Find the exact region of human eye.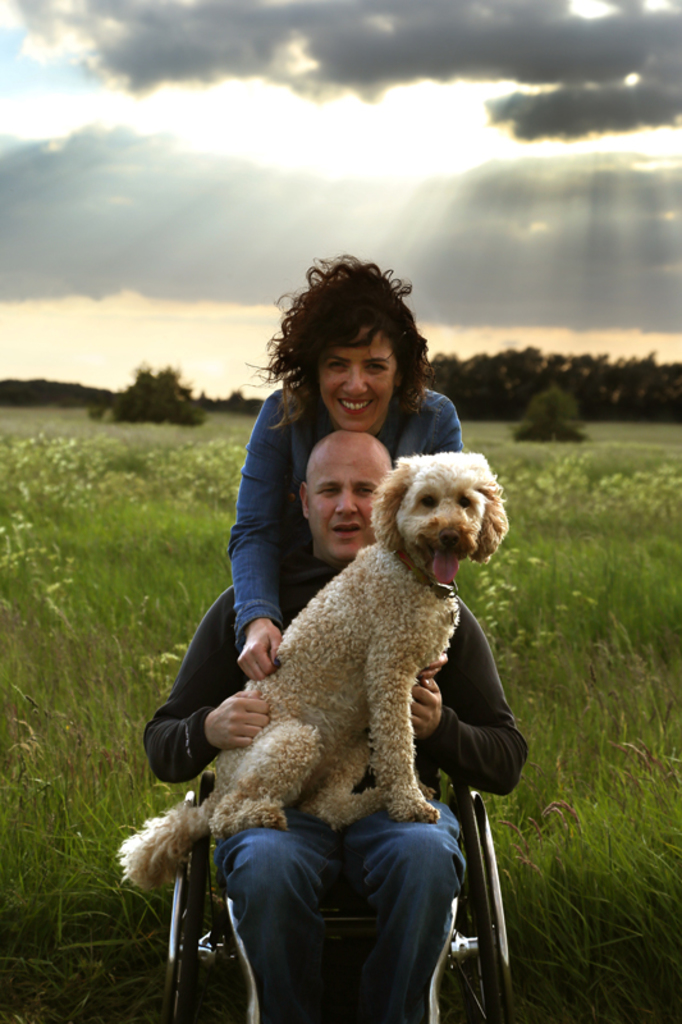
Exact region: rect(319, 488, 339, 498).
